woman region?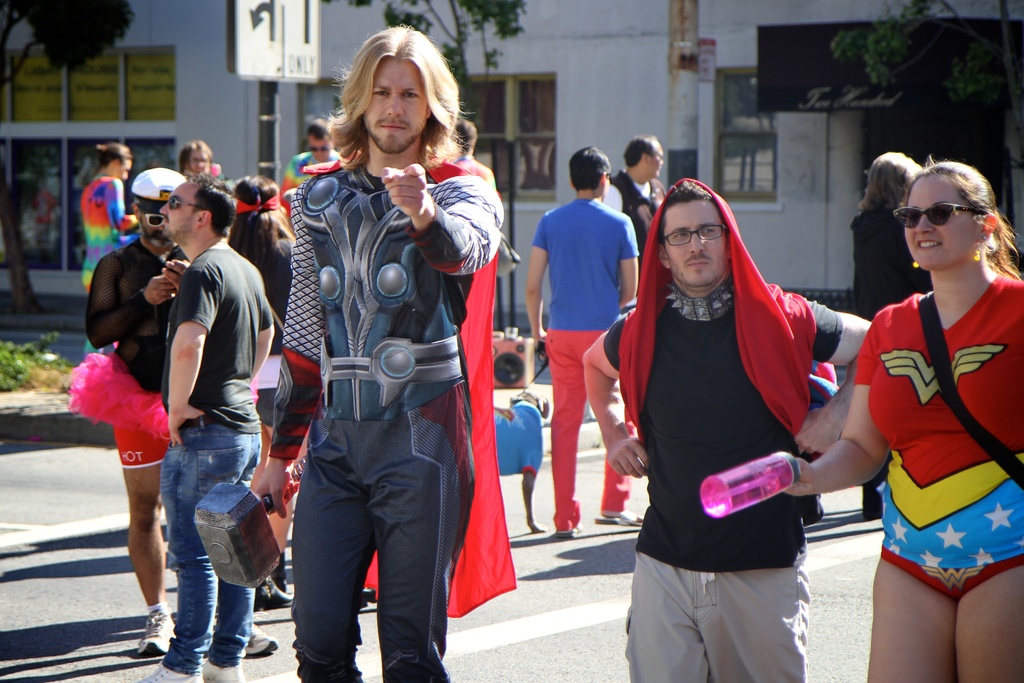
locate(175, 136, 221, 183)
